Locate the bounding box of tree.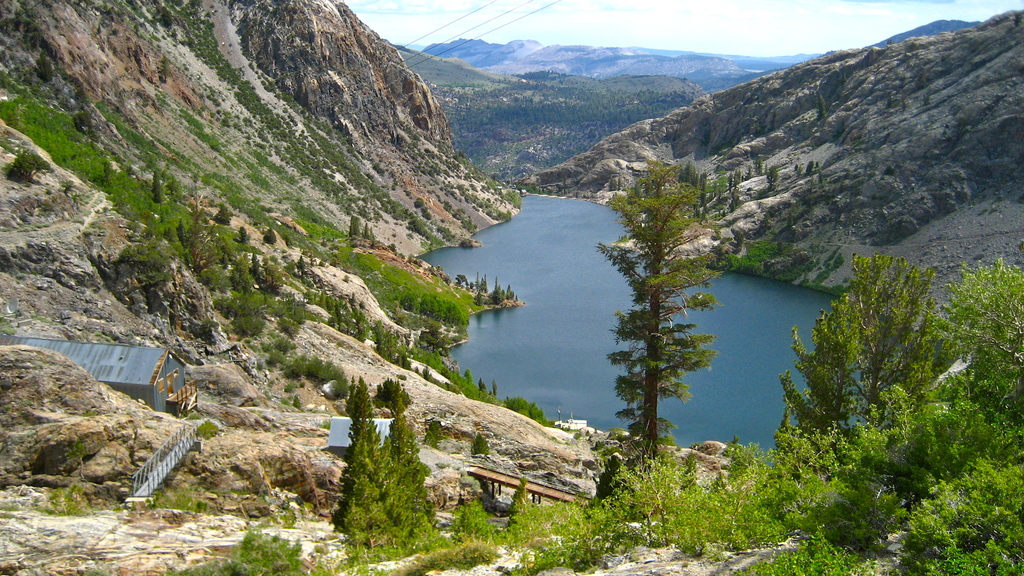
Bounding box: Rect(472, 269, 481, 297).
